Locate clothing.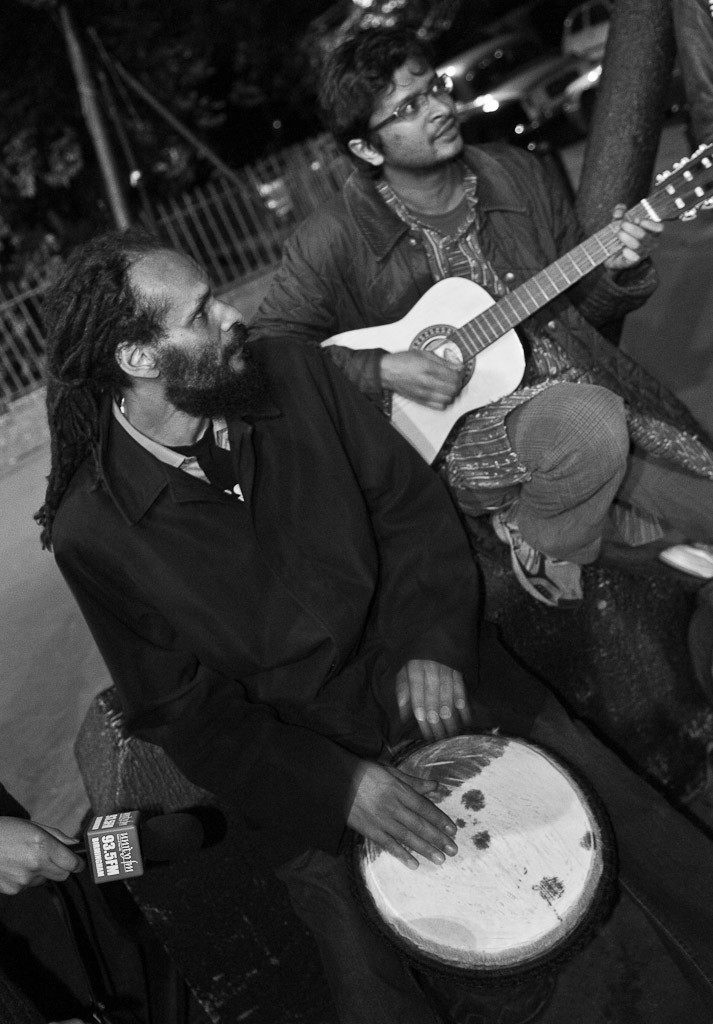
Bounding box: rect(0, 776, 171, 1023).
